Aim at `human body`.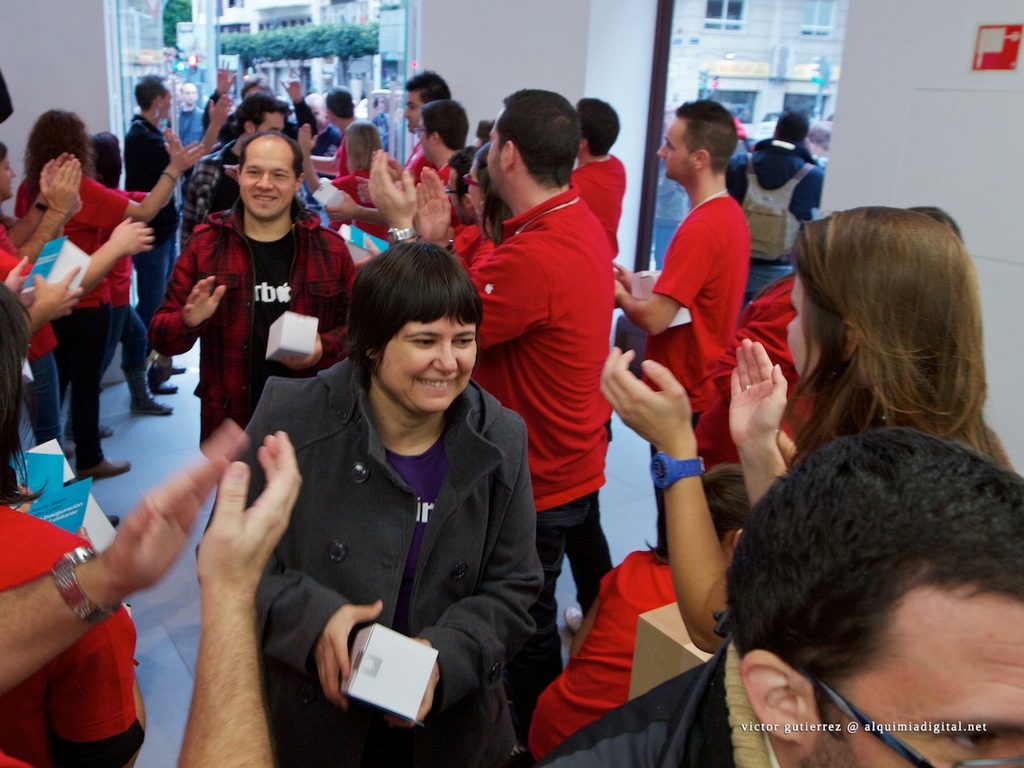
Aimed at left=73, top=186, right=179, bottom=436.
